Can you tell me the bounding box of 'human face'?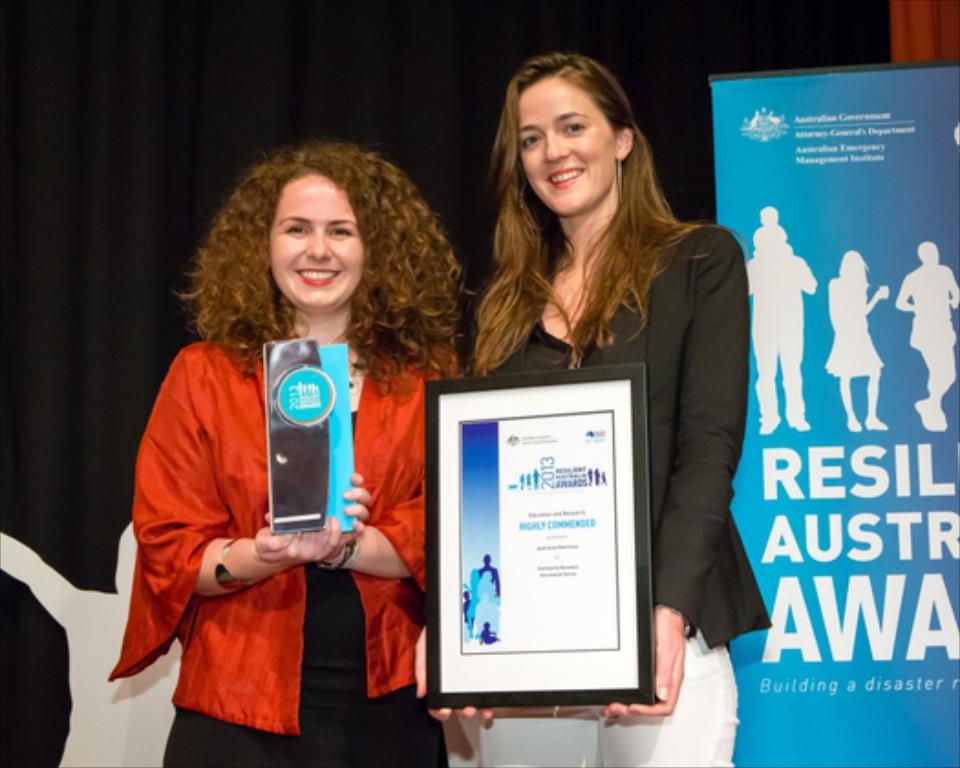
[519,77,614,216].
